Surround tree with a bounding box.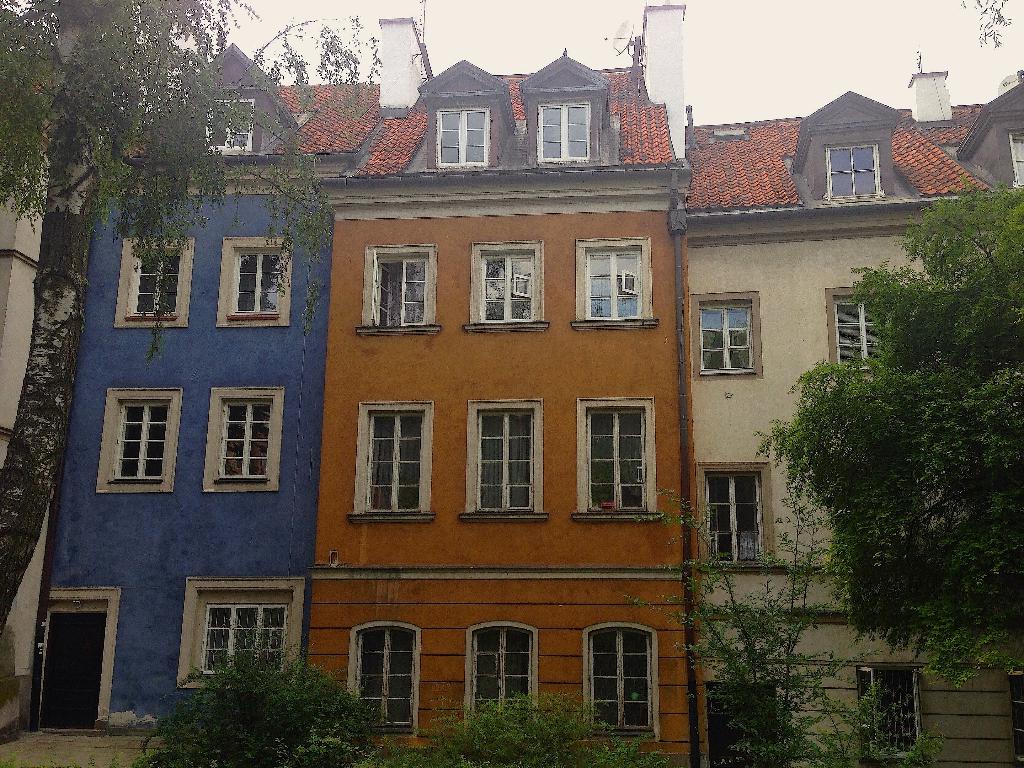
(x1=778, y1=138, x2=1012, y2=698).
